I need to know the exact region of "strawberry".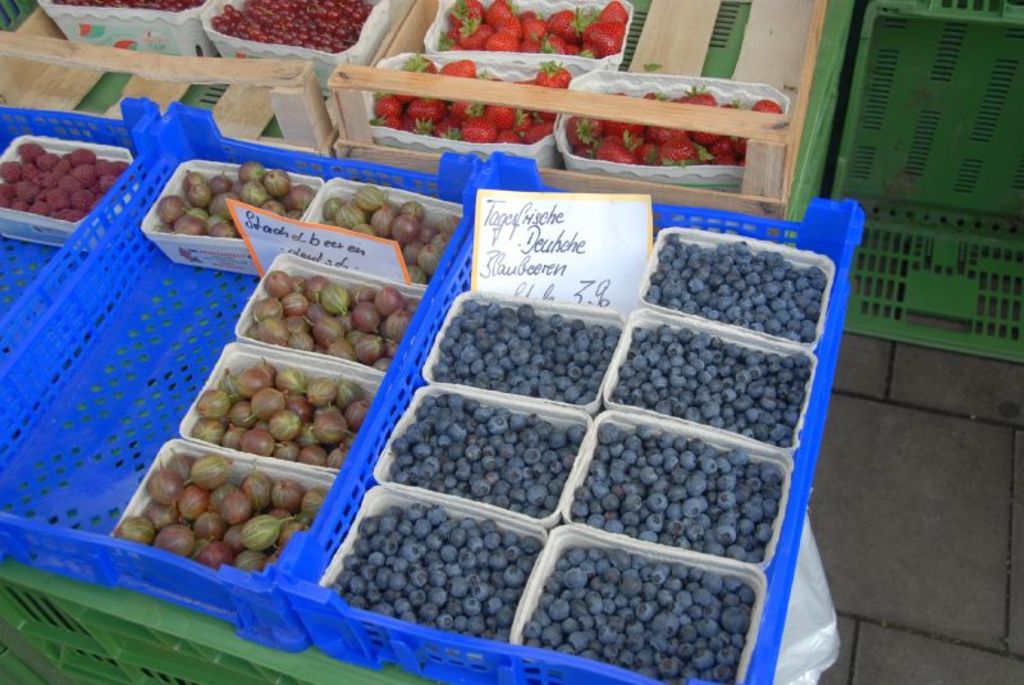
Region: detection(572, 140, 596, 166).
